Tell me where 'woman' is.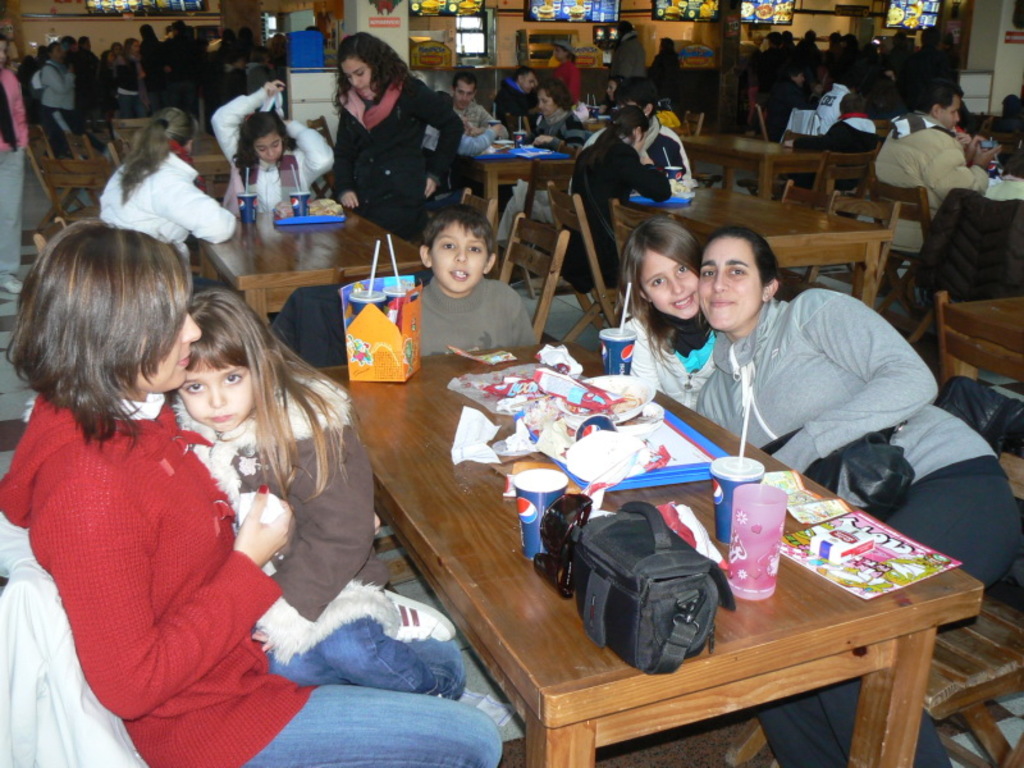
'woman' is at box=[612, 207, 709, 429].
